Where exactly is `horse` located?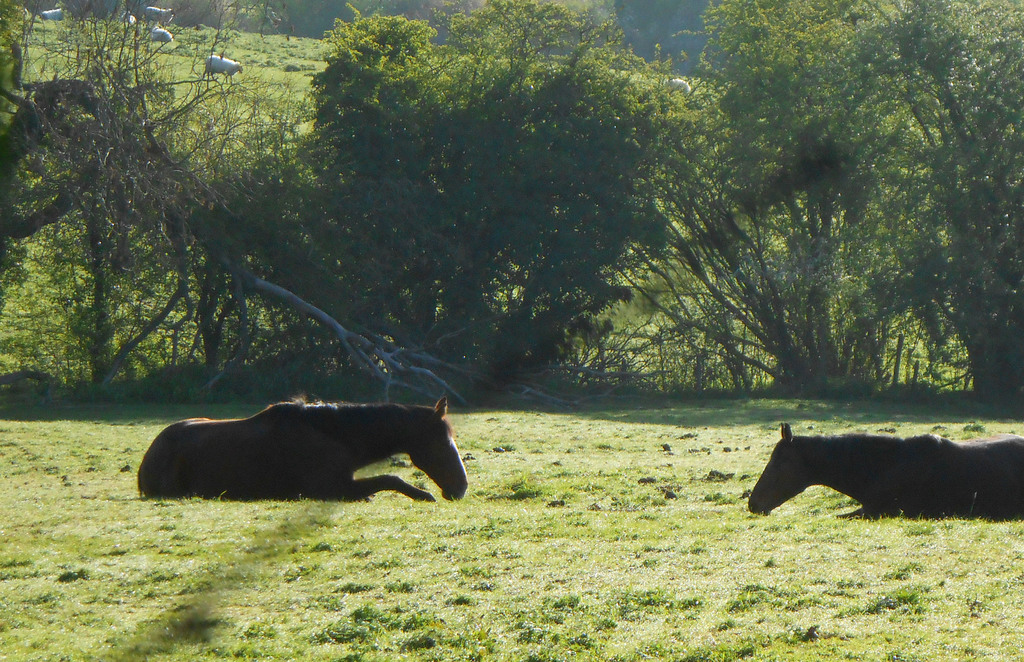
Its bounding box is (x1=125, y1=398, x2=479, y2=516).
